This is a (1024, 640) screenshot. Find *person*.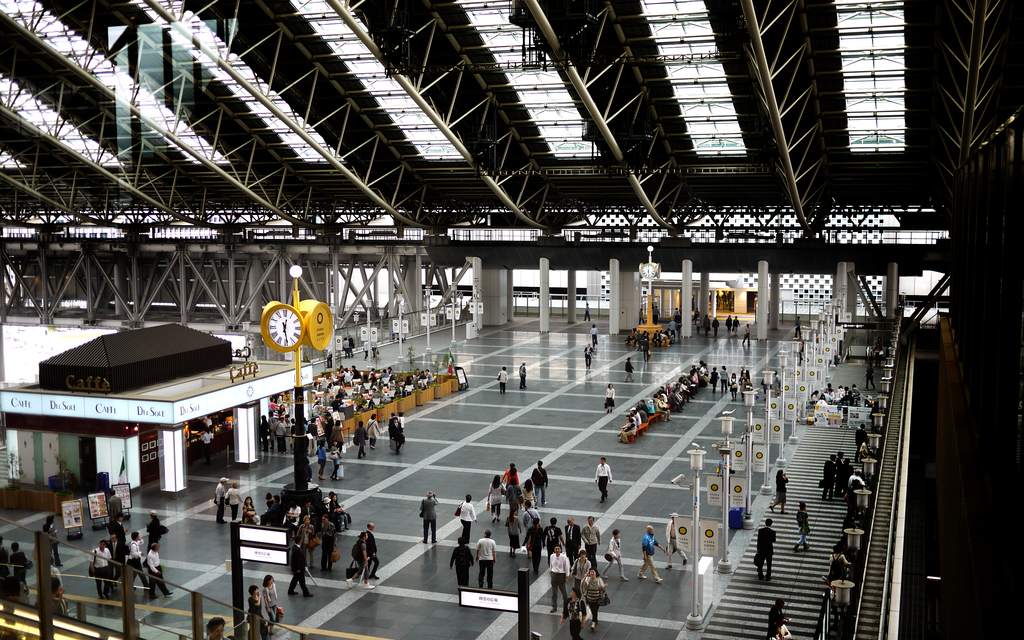
Bounding box: rect(607, 384, 616, 415).
